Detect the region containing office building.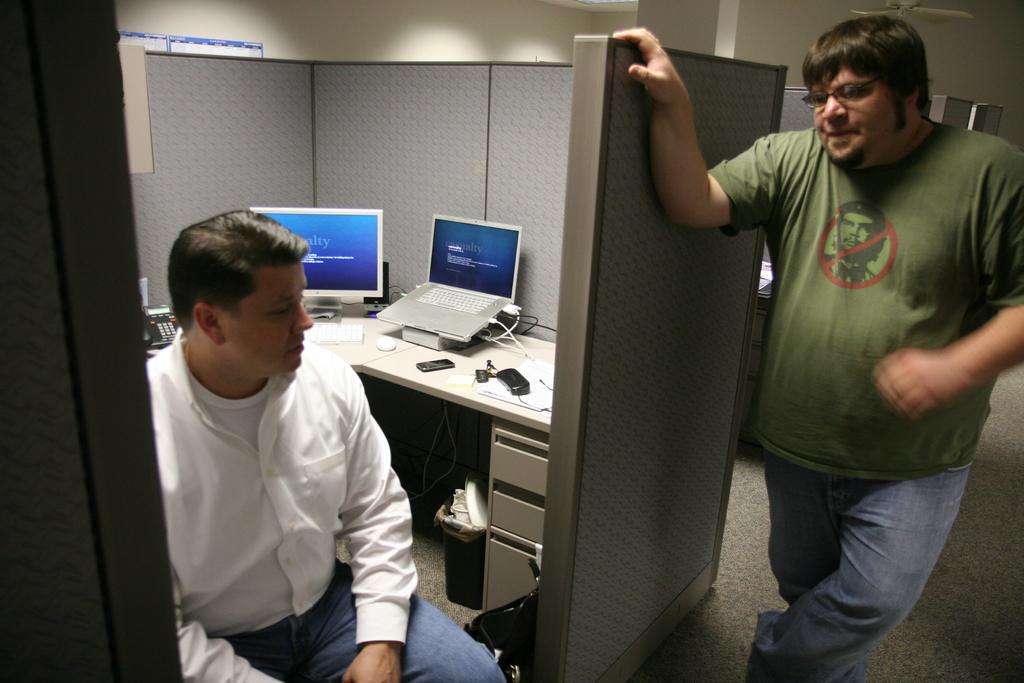
<box>0,0,1023,682</box>.
